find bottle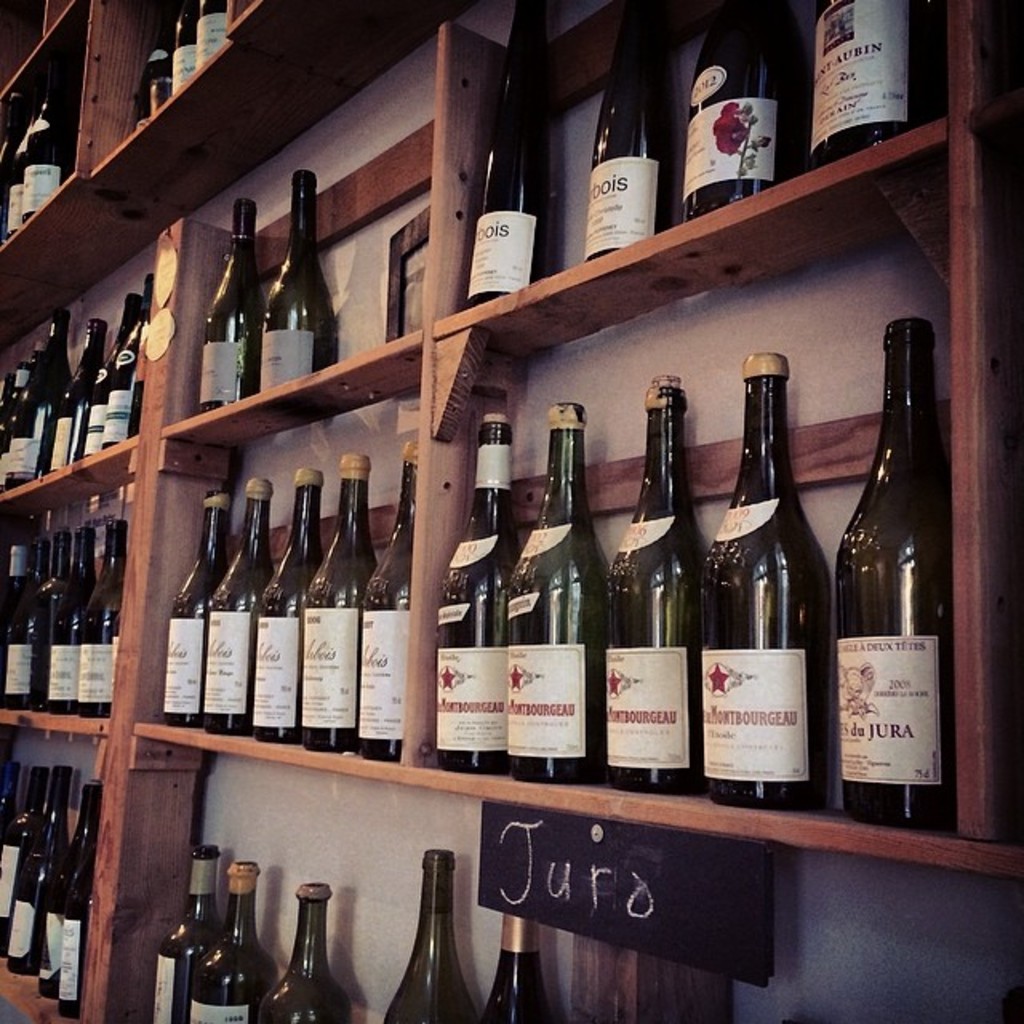
435:414:522:779
